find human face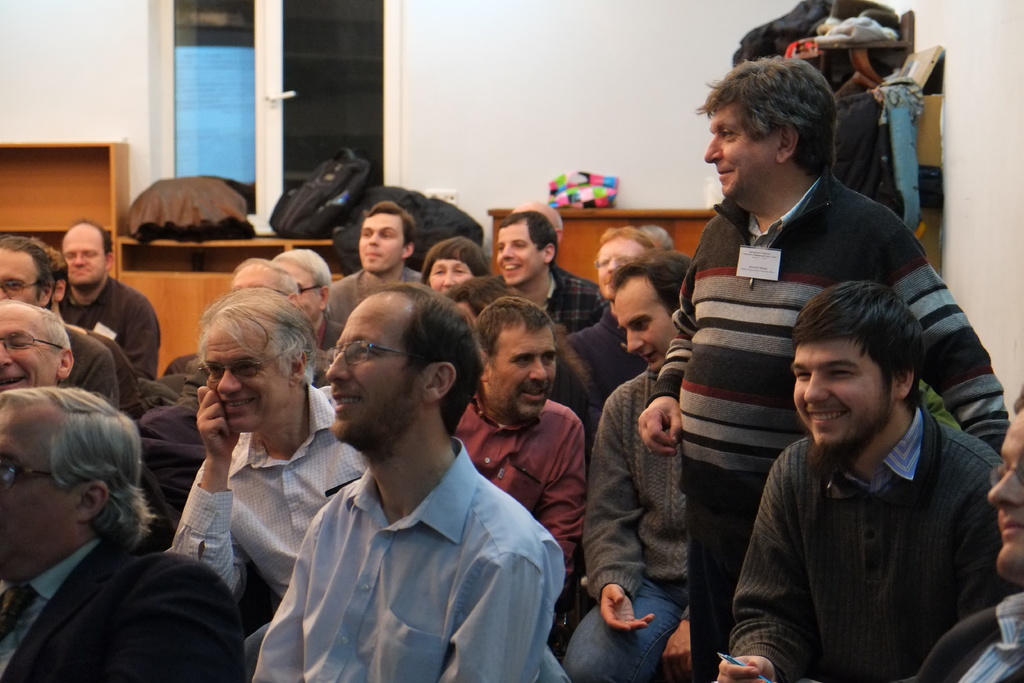
(left=616, top=277, right=671, bottom=362)
